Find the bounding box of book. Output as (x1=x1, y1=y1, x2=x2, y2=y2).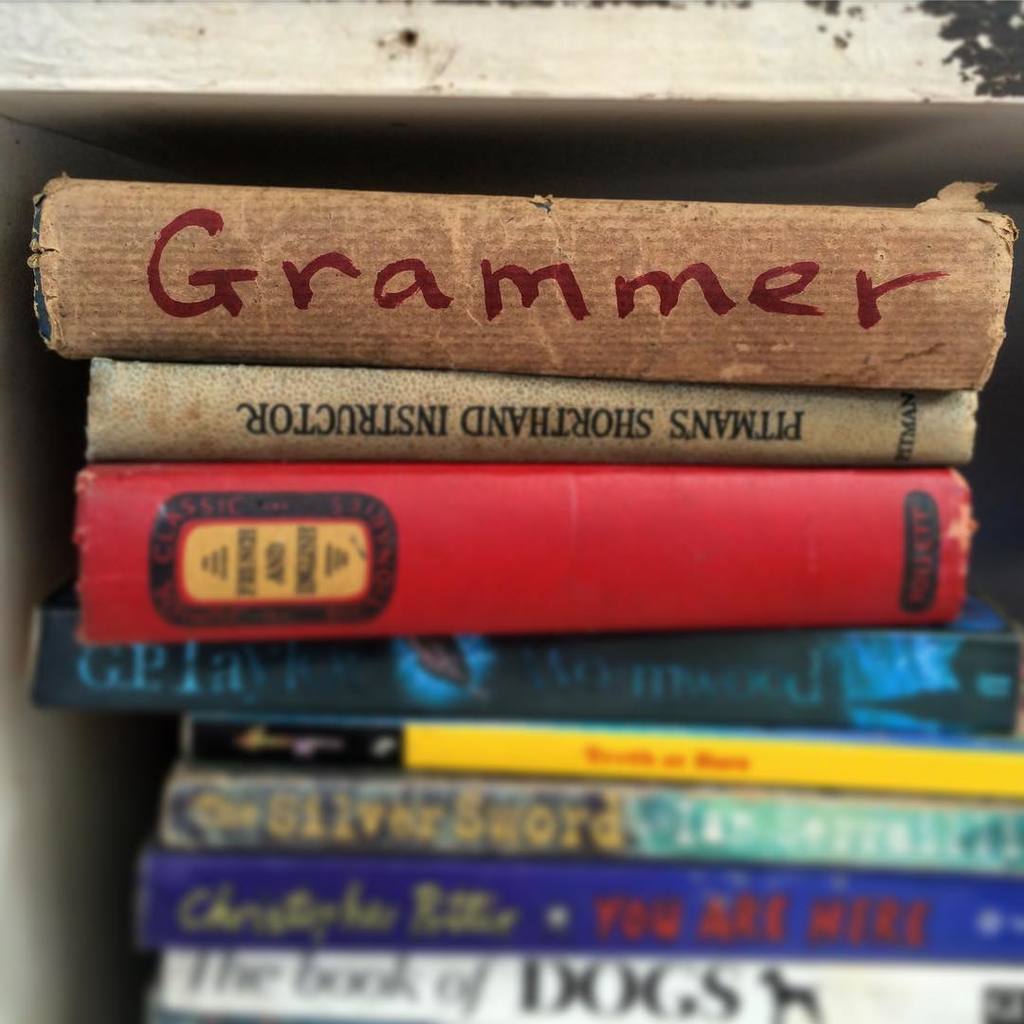
(x1=154, y1=760, x2=1023, y2=872).
